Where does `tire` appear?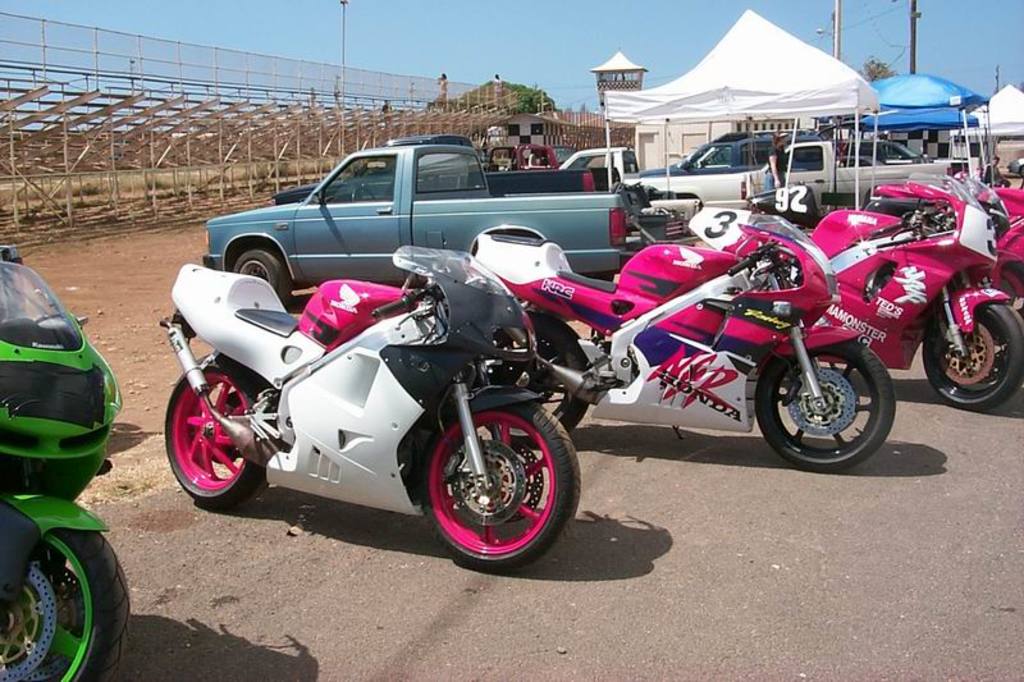
Appears at (923,299,1023,415).
